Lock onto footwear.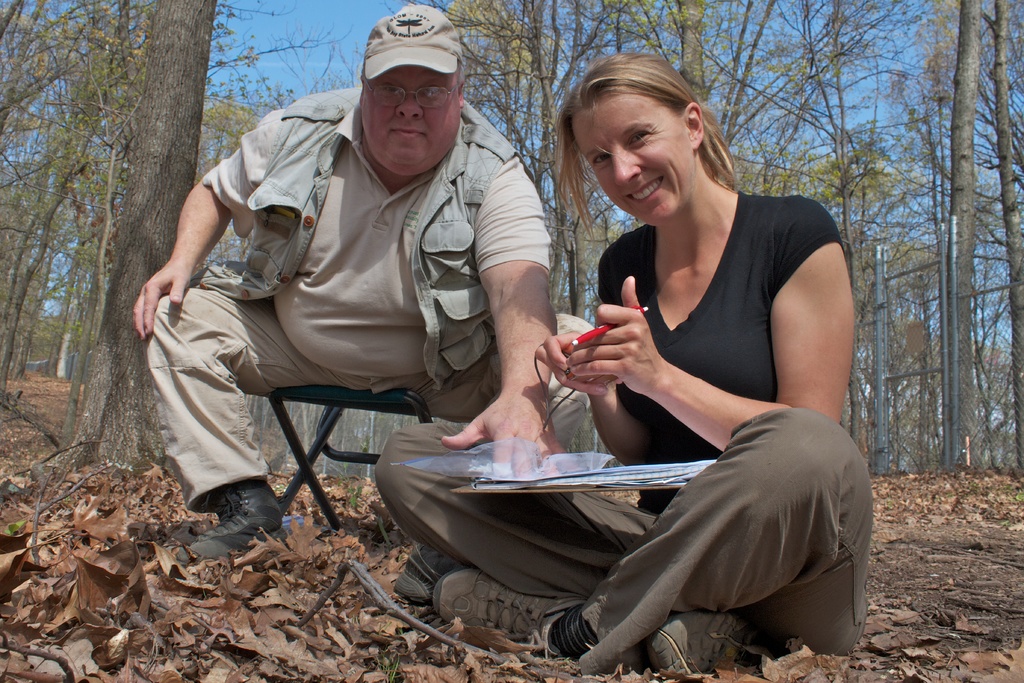
Locked: <box>390,541,474,602</box>.
